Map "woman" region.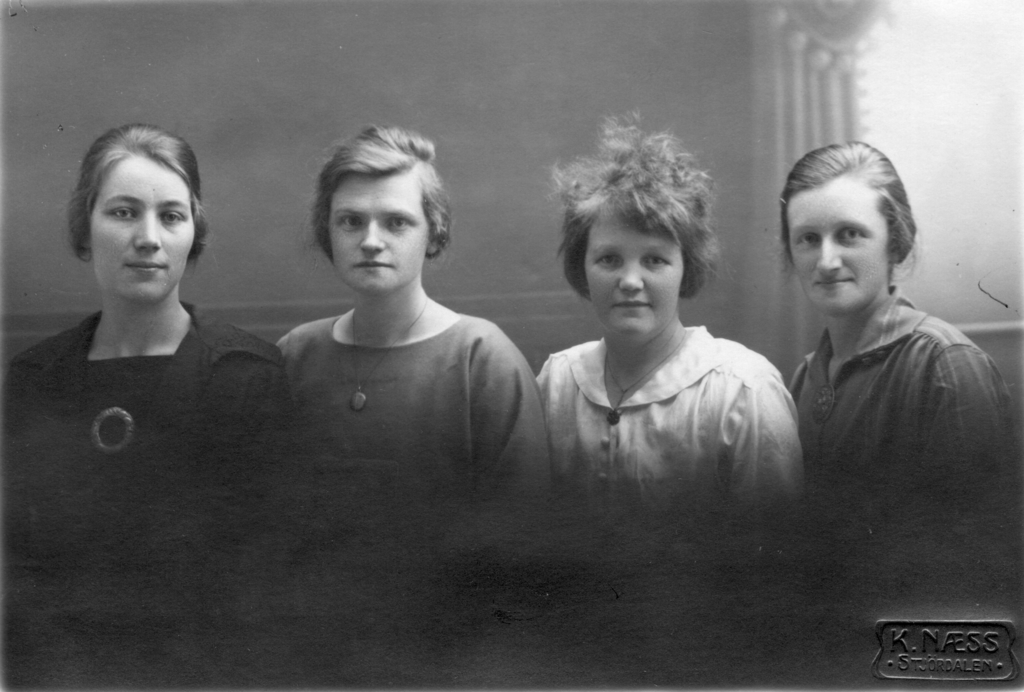
Mapped to bbox=[538, 106, 813, 514].
